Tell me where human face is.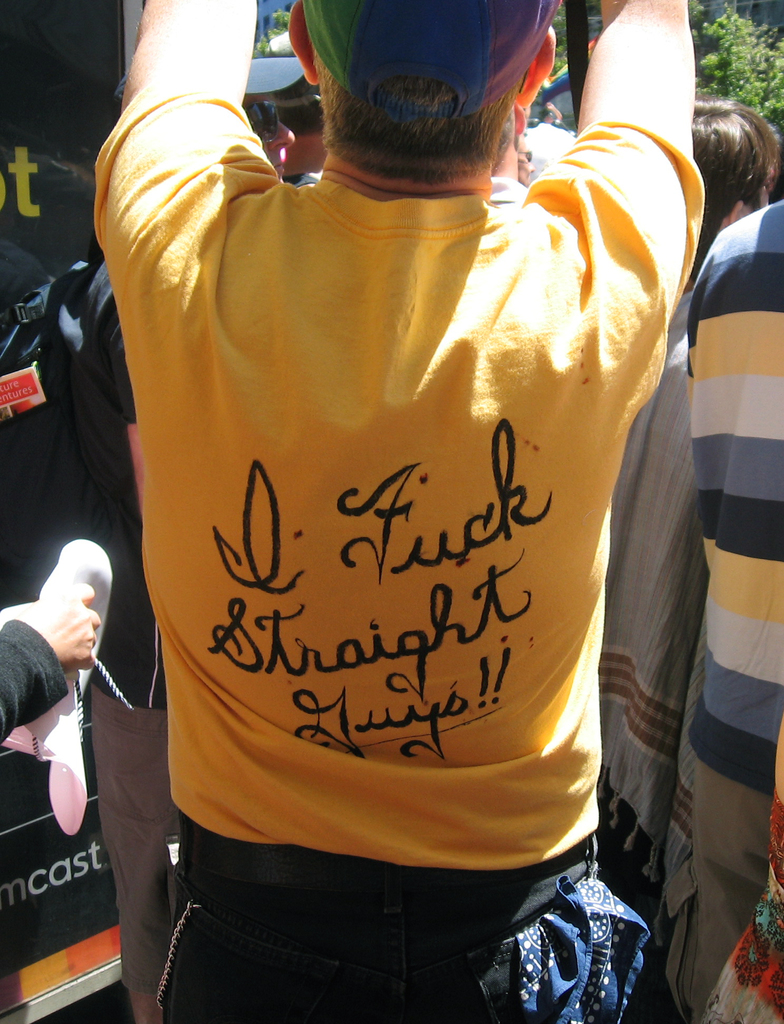
human face is at bbox=(242, 92, 296, 184).
